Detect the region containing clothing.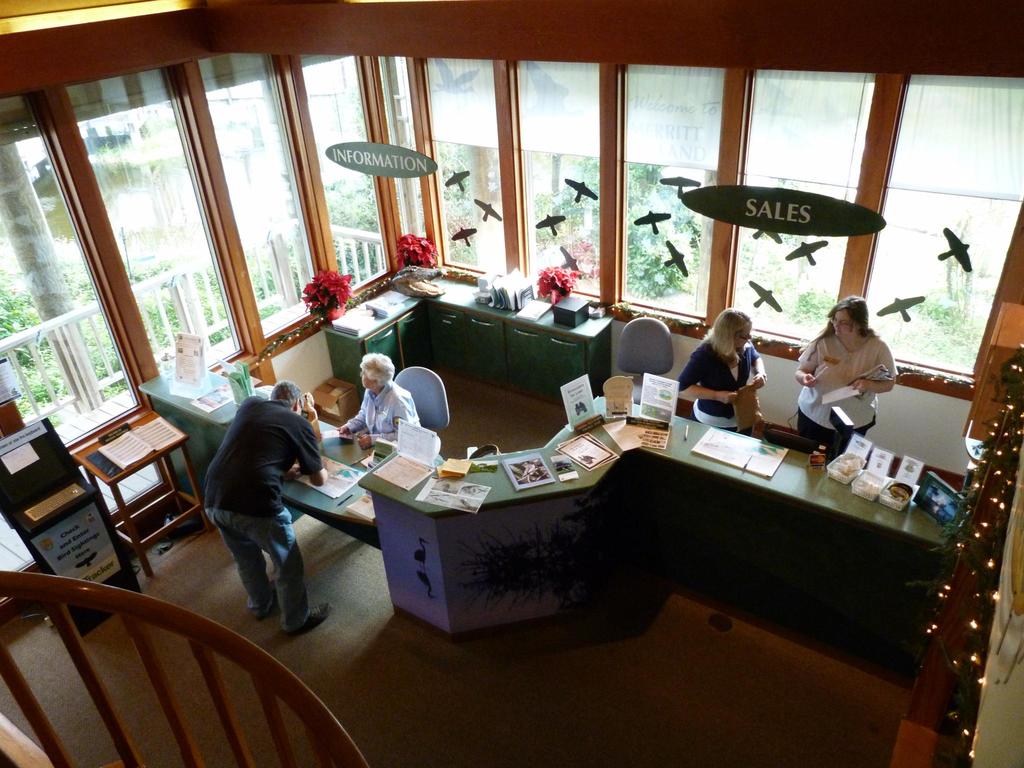
x1=797, y1=328, x2=906, y2=452.
